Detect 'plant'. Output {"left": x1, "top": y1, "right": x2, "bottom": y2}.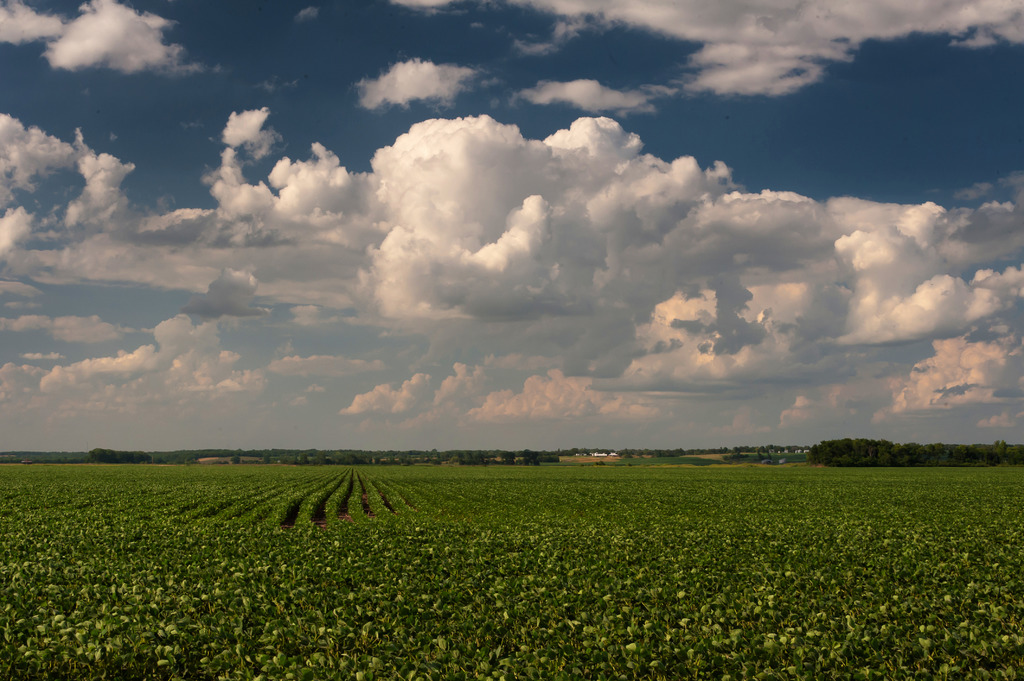
{"left": 862, "top": 440, "right": 917, "bottom": 465}.
